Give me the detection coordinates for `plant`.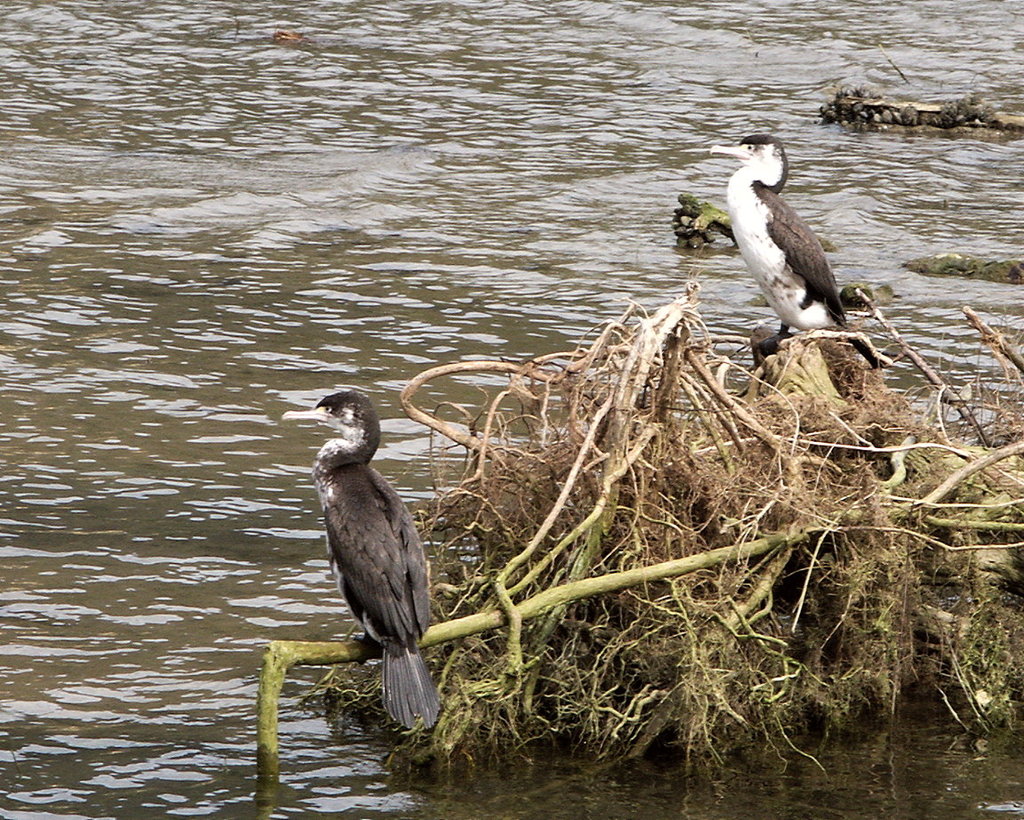
Rect(204, 68, 1023, 800).
